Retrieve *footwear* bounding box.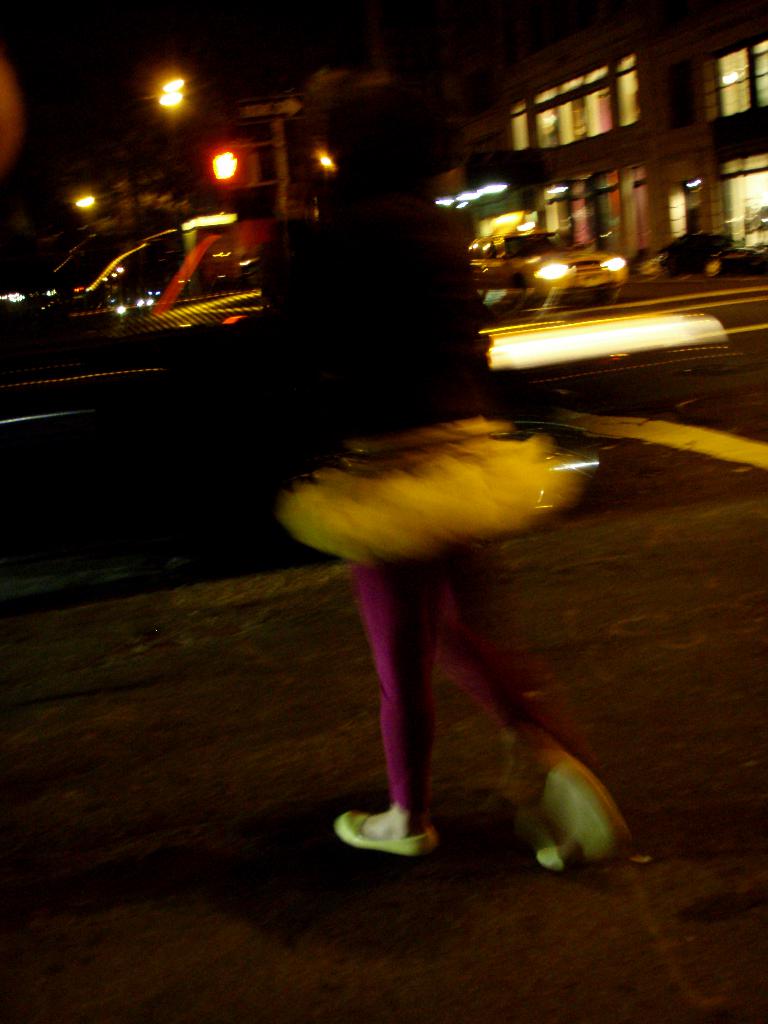
Bounding box: Rect(335, 802, 452, 871).
